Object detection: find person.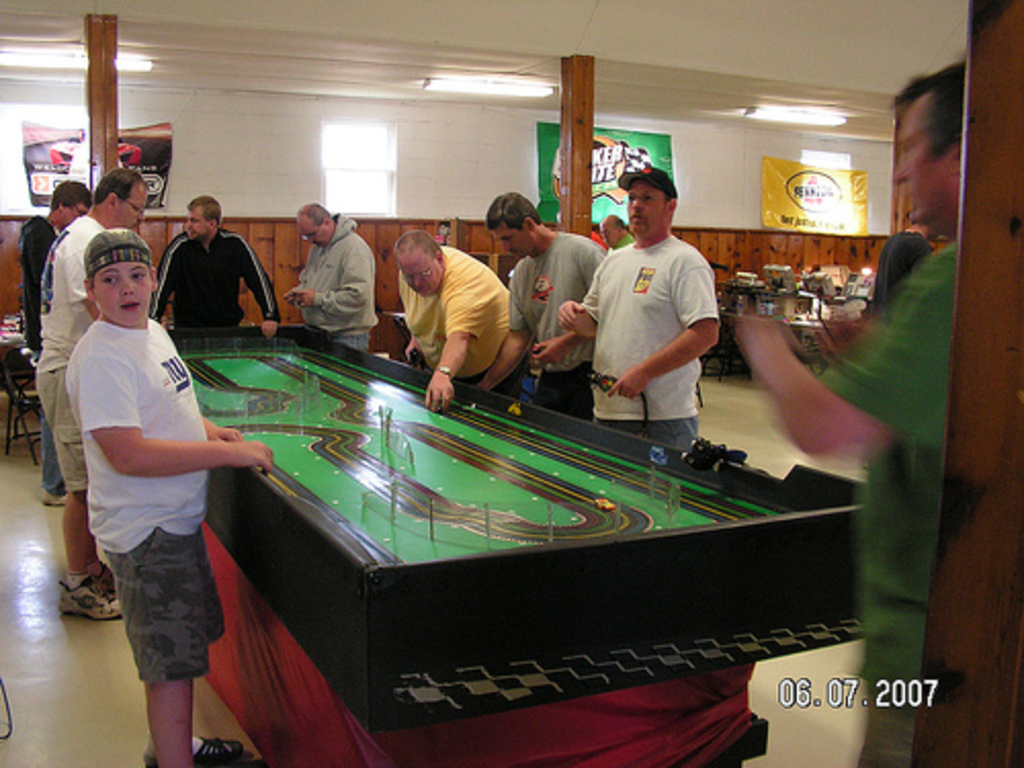
33, 162, 145, 621.
